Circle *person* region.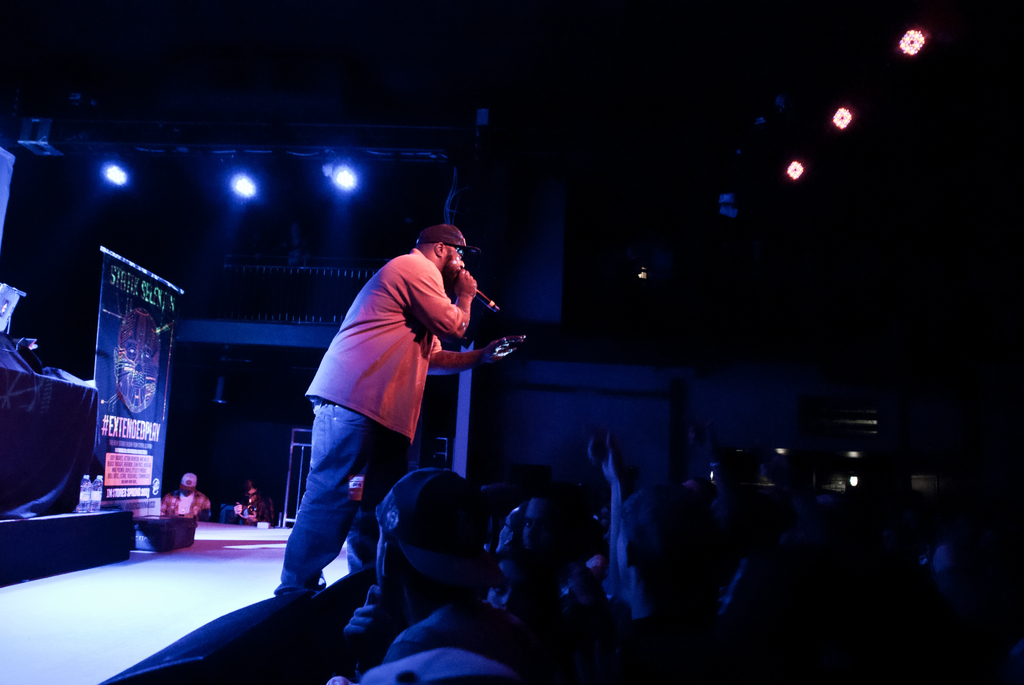
Region: left=326, top=457, right=543, bottom=684.
